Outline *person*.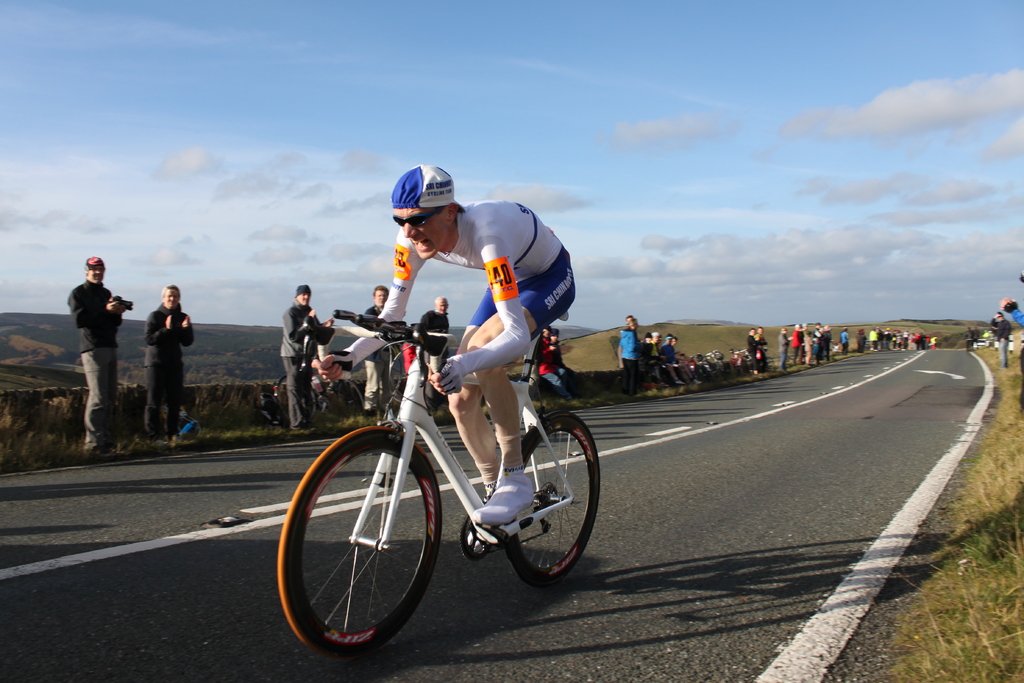
Outline: 145 285 200 438.
